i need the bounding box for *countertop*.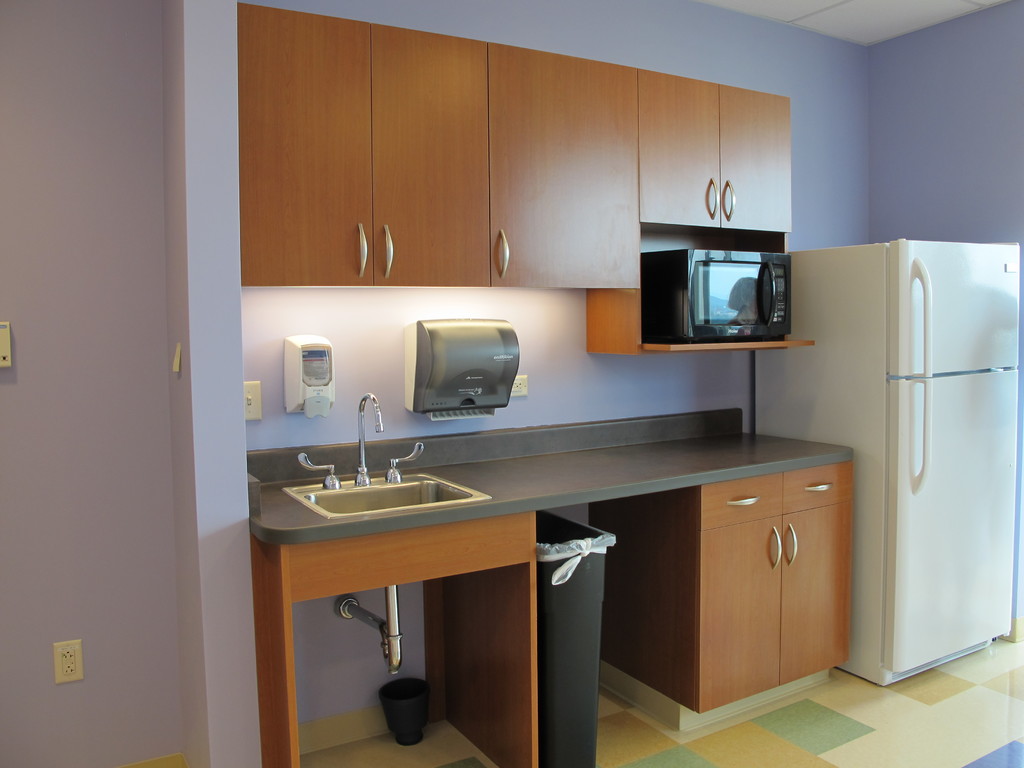
Here it is: 239, 423, 850, 767.
